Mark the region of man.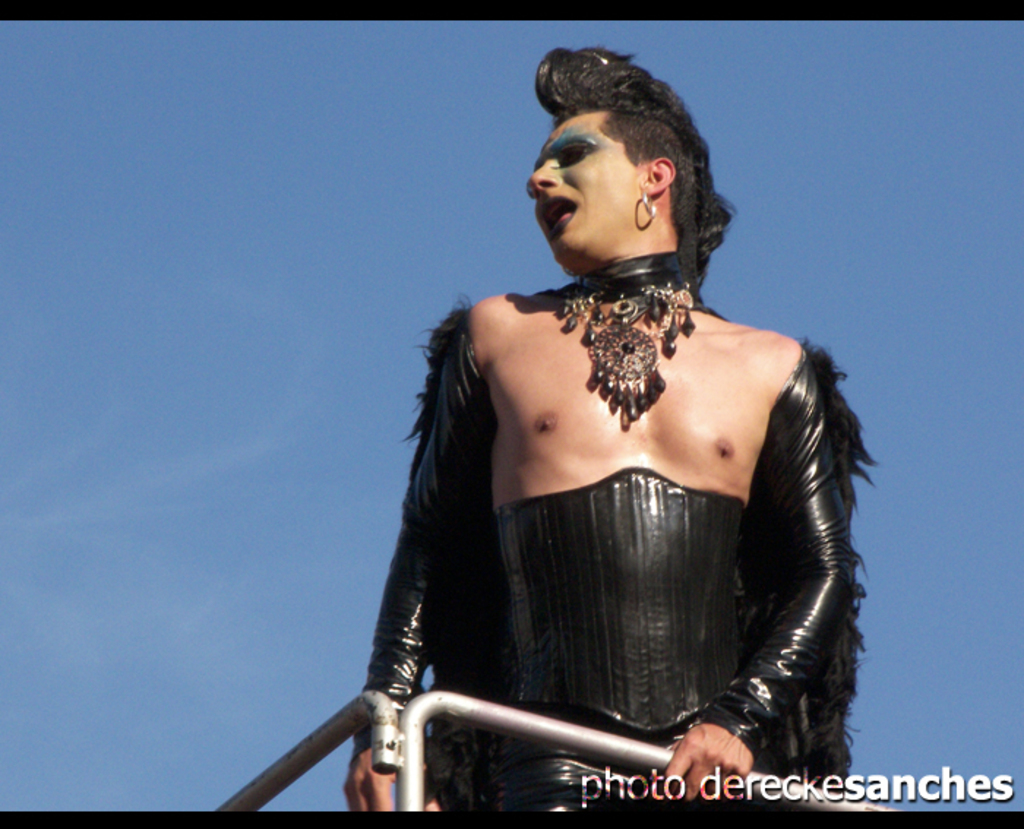
Region: Rect(332, 175, 873, 776).
